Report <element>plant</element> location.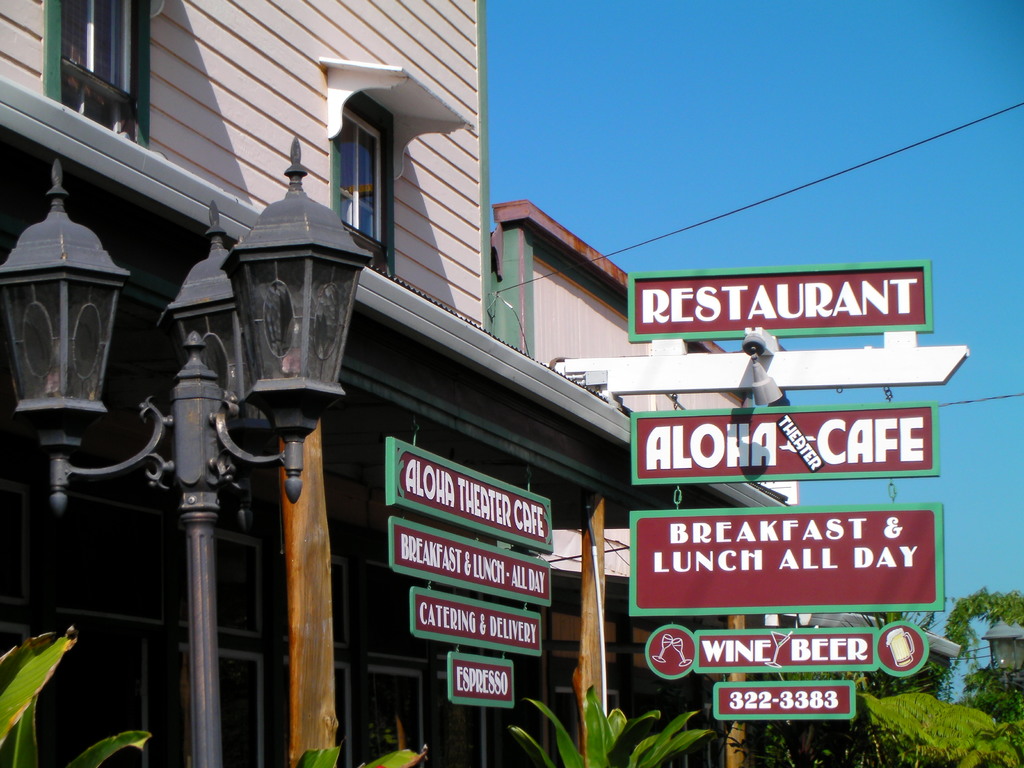
Report: 506/675/712/767.
